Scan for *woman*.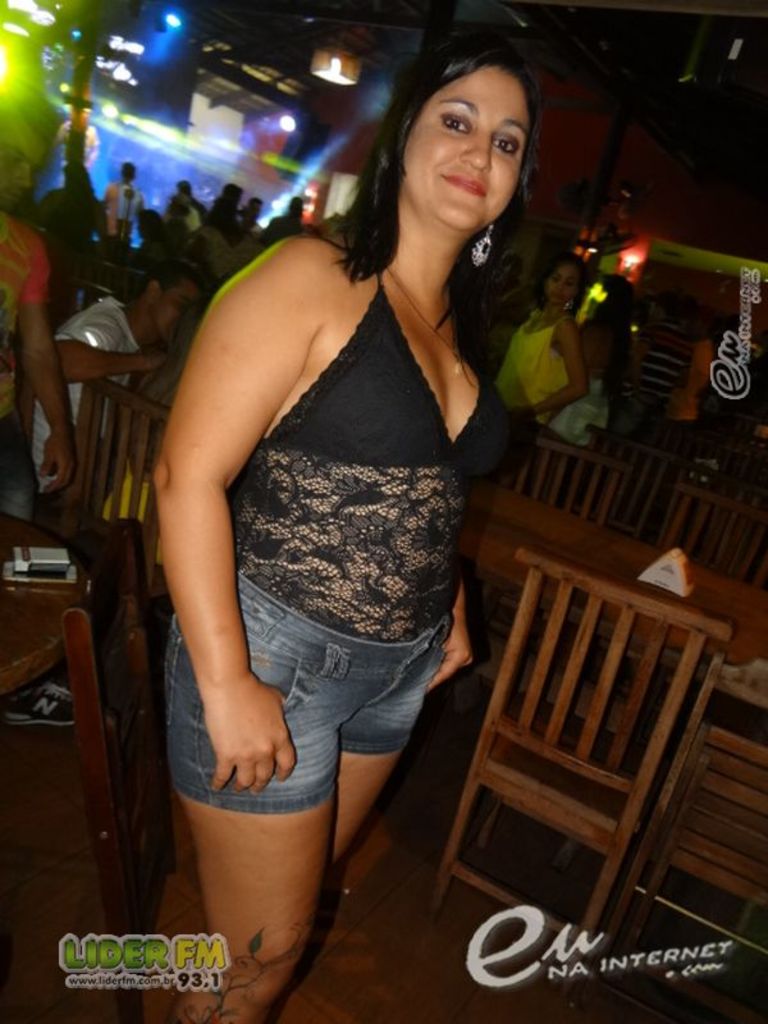
Scan result: left=553, top=262, right=648, bottom=451.
